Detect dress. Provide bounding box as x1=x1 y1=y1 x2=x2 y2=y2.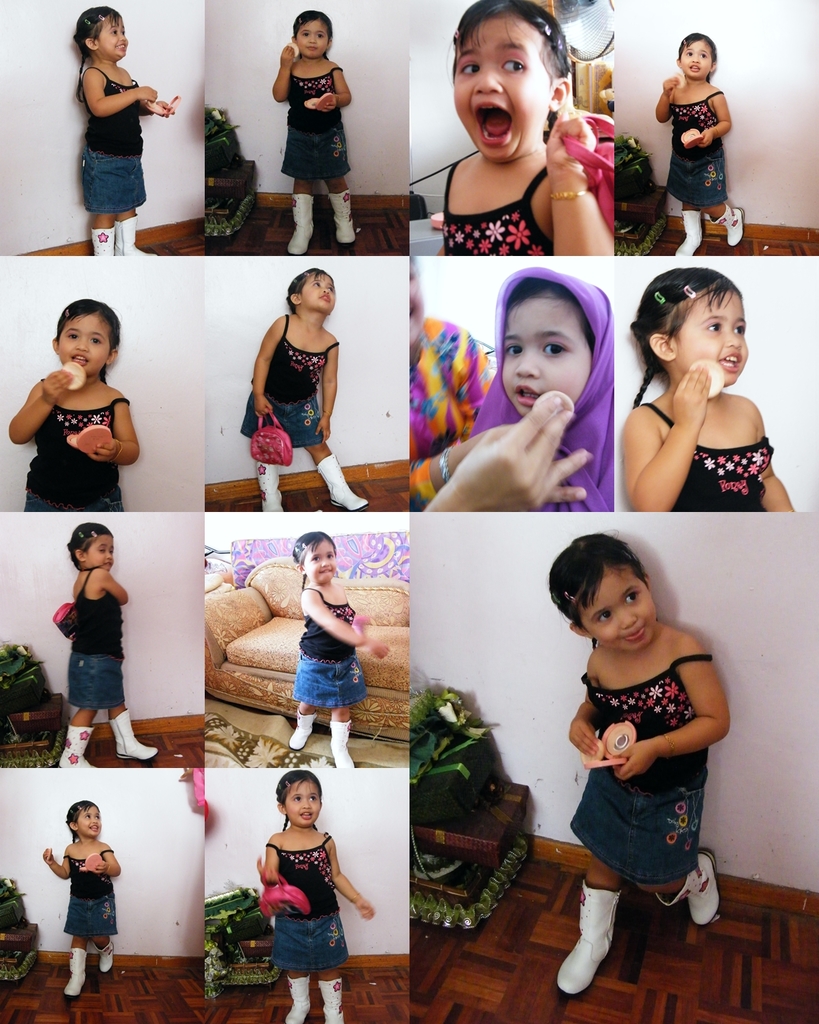
x1=668 y1=88 x2=723 y2=207.
